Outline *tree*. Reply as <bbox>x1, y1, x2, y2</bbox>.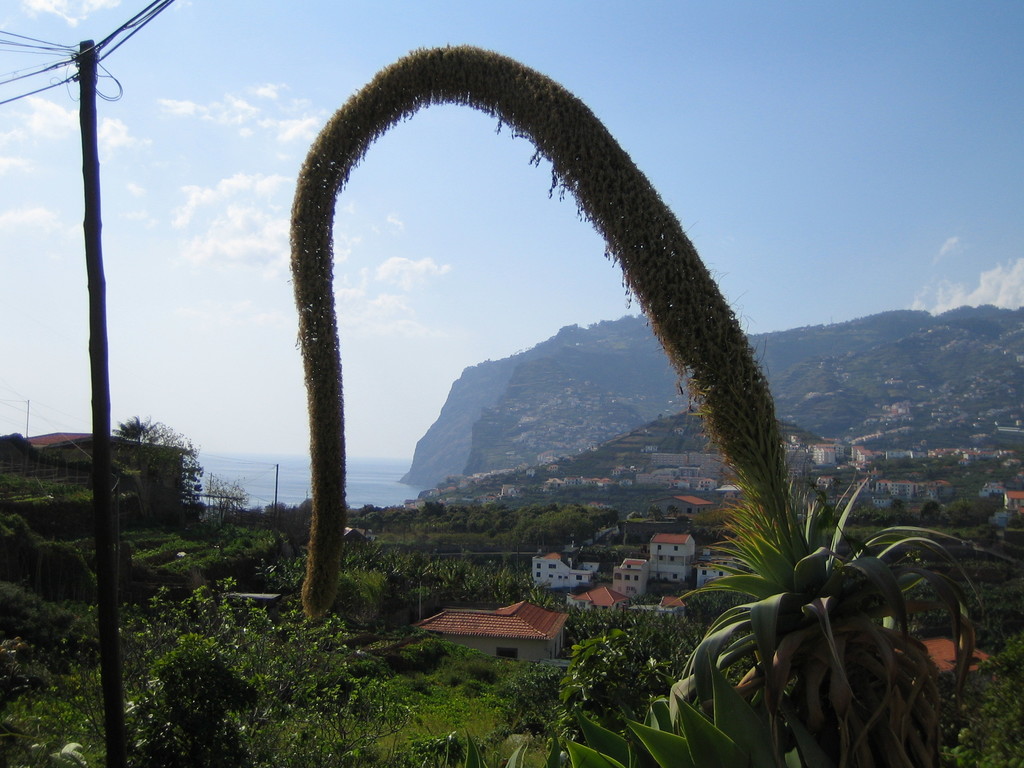
<bbox>331, 555, 410, 620</bbox>.
